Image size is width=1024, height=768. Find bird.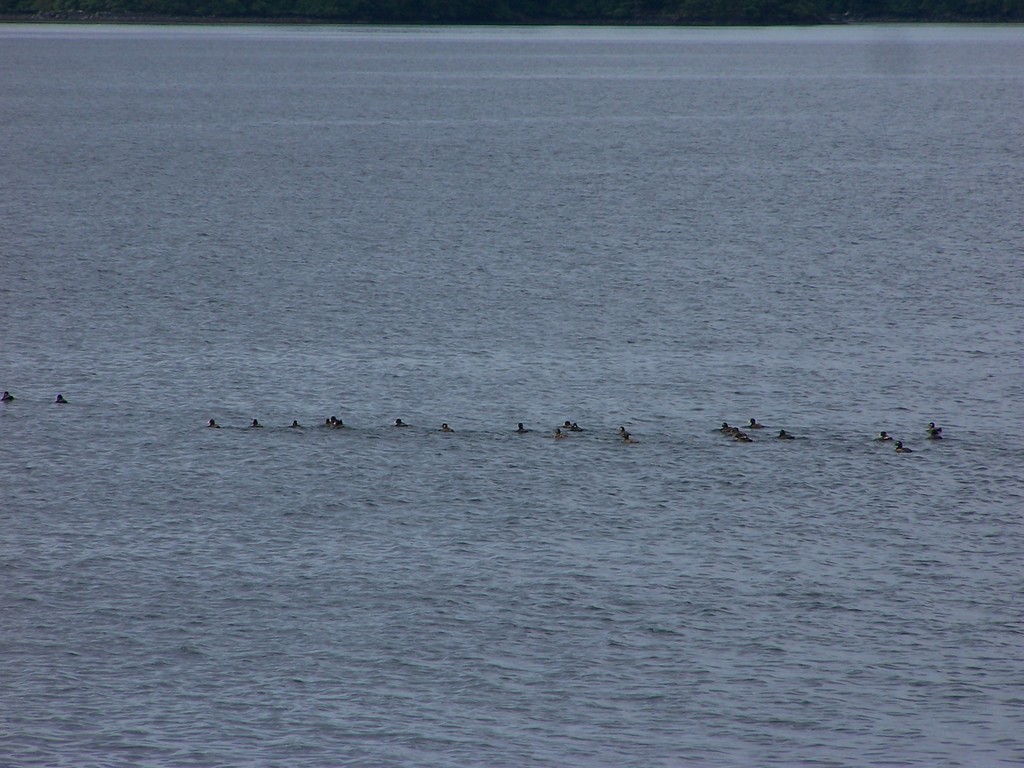
bbox(440, 423, 454, 435).
